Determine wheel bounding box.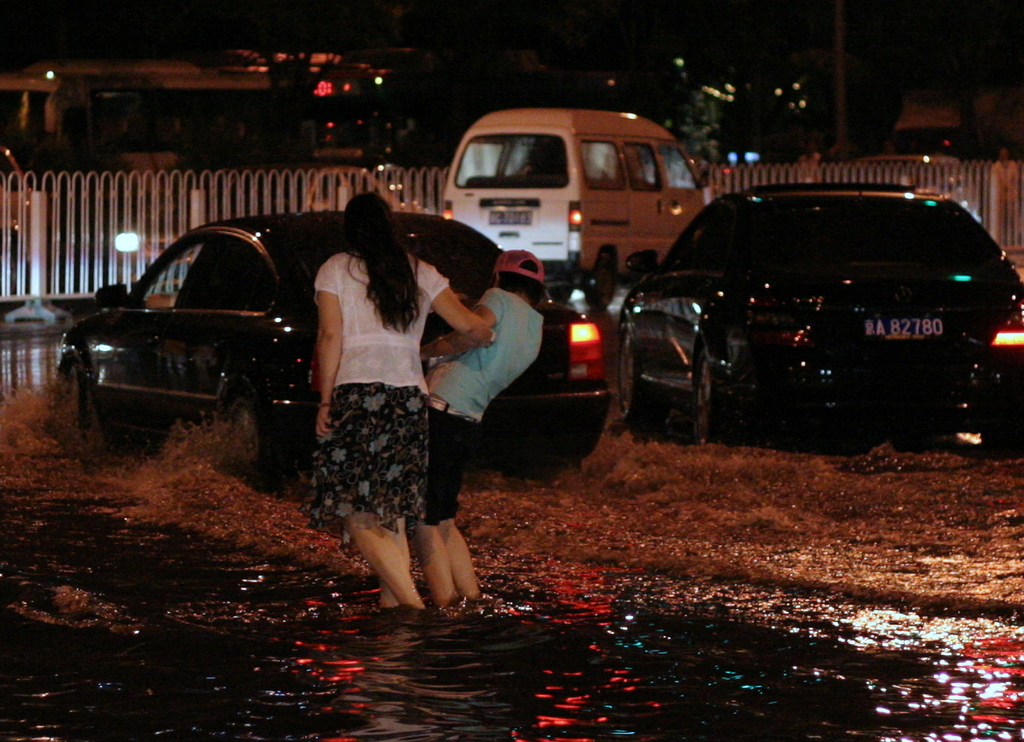
Determined: 54/350/102/466.
